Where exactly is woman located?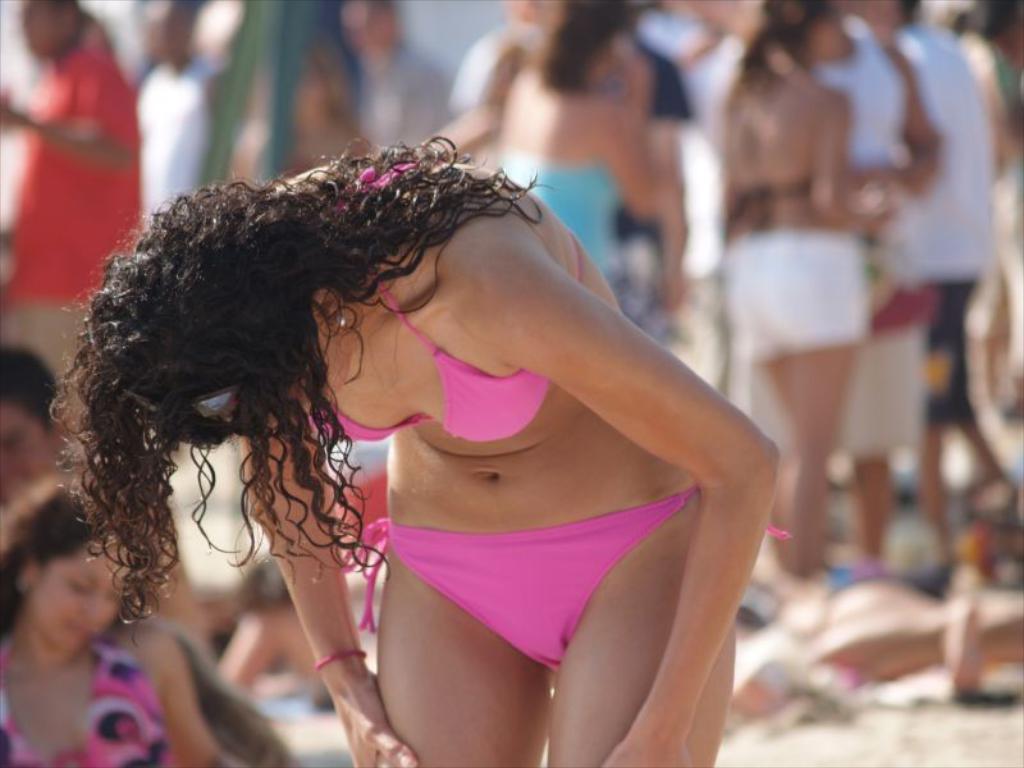
Its bounding box is locate(708, 0, 896, 589).
